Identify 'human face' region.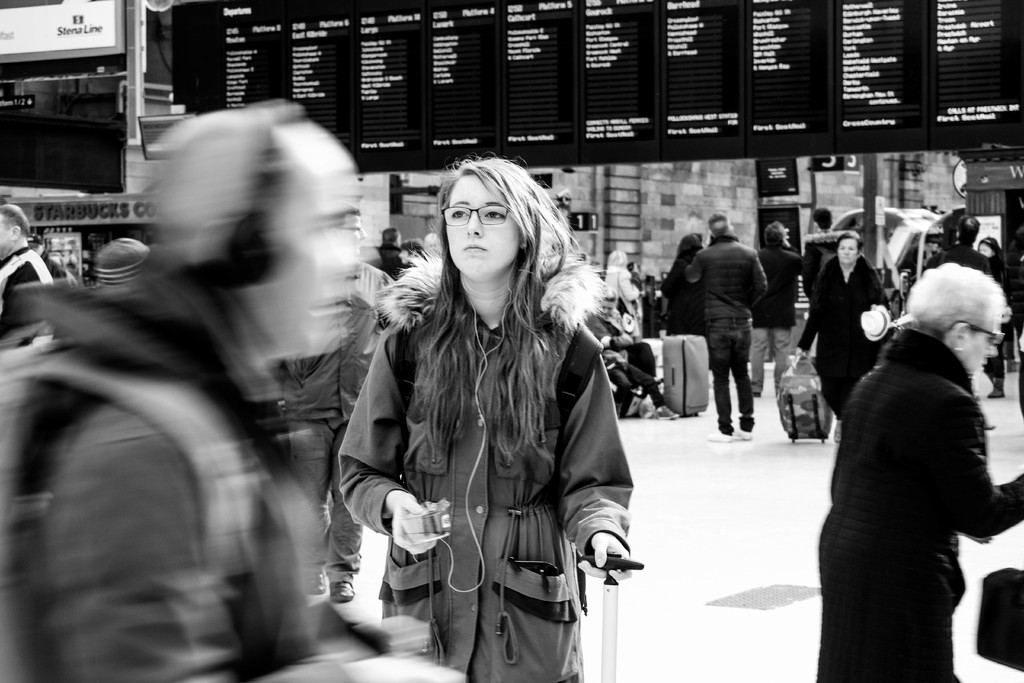
Region: [256,147,357,347].
